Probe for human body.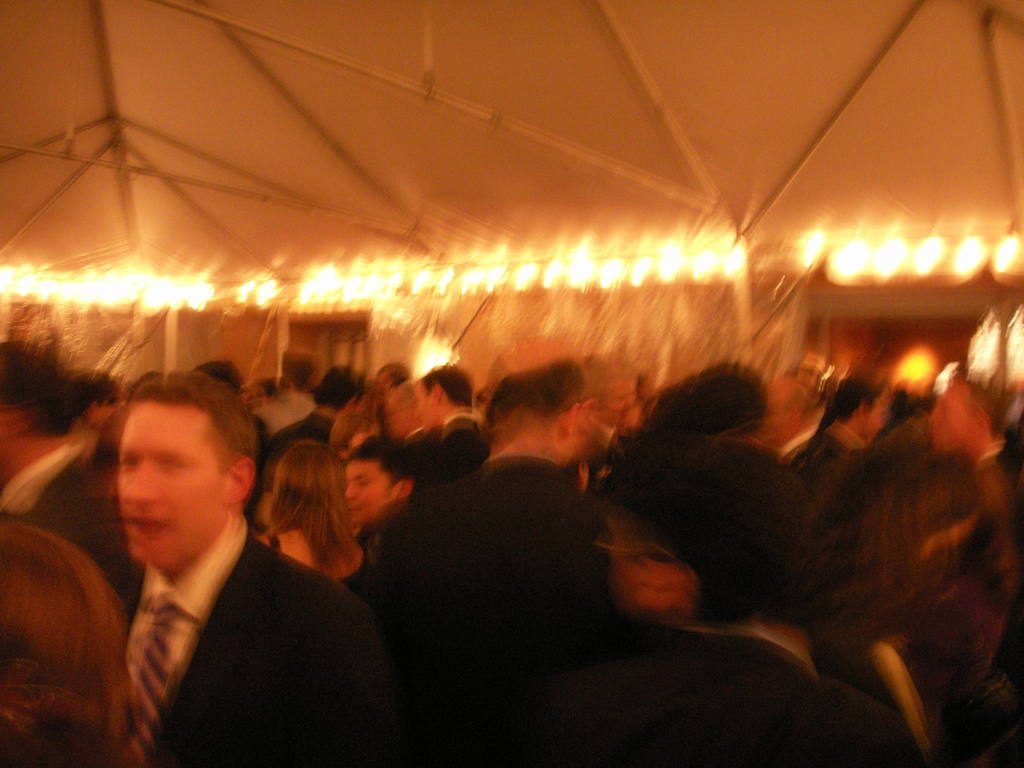
Probe result: <bbox>108, 376, 381, 760</bbox>.
